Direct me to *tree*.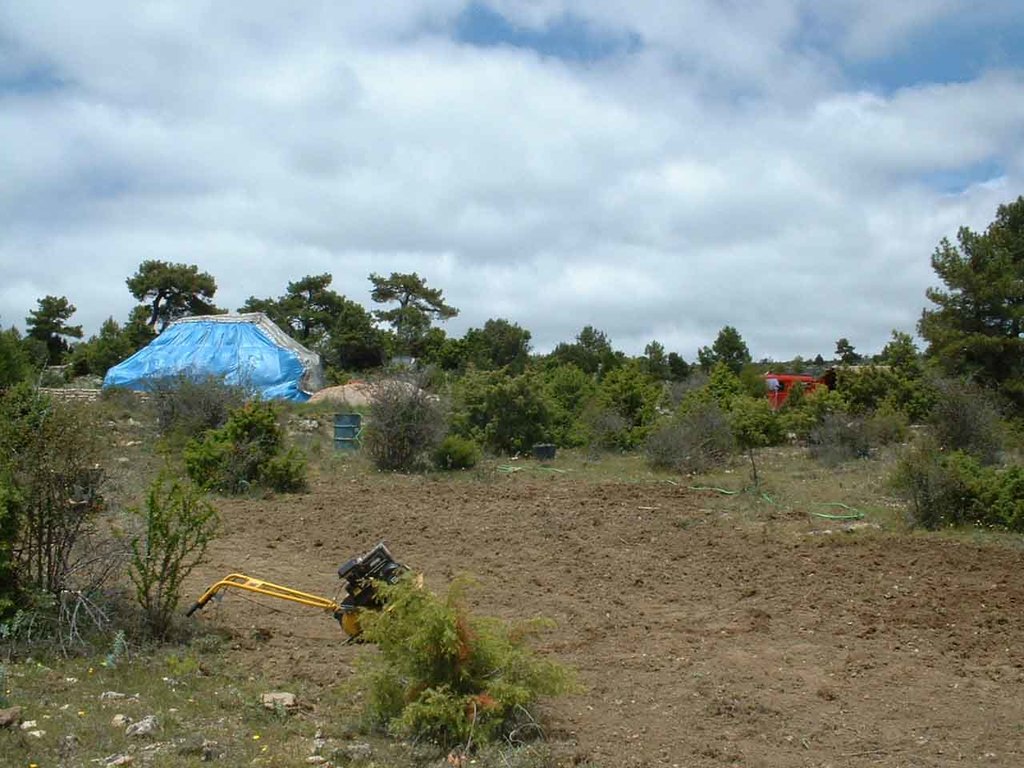
Direction: bbox=[534, 323, 638, 370].
